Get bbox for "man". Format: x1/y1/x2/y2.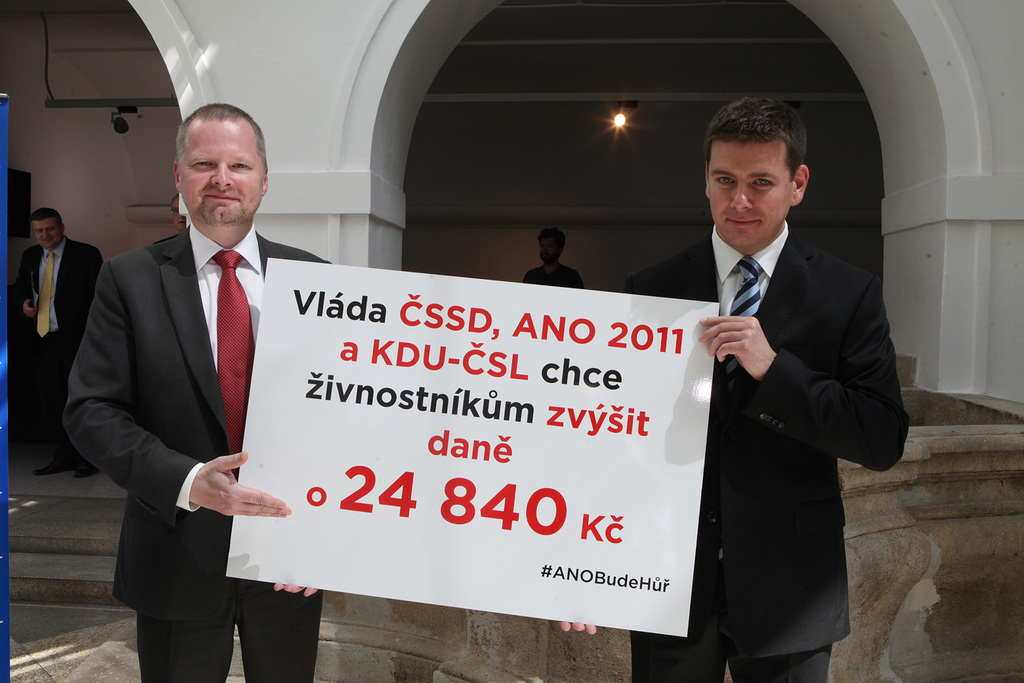
59/116/317/682.
